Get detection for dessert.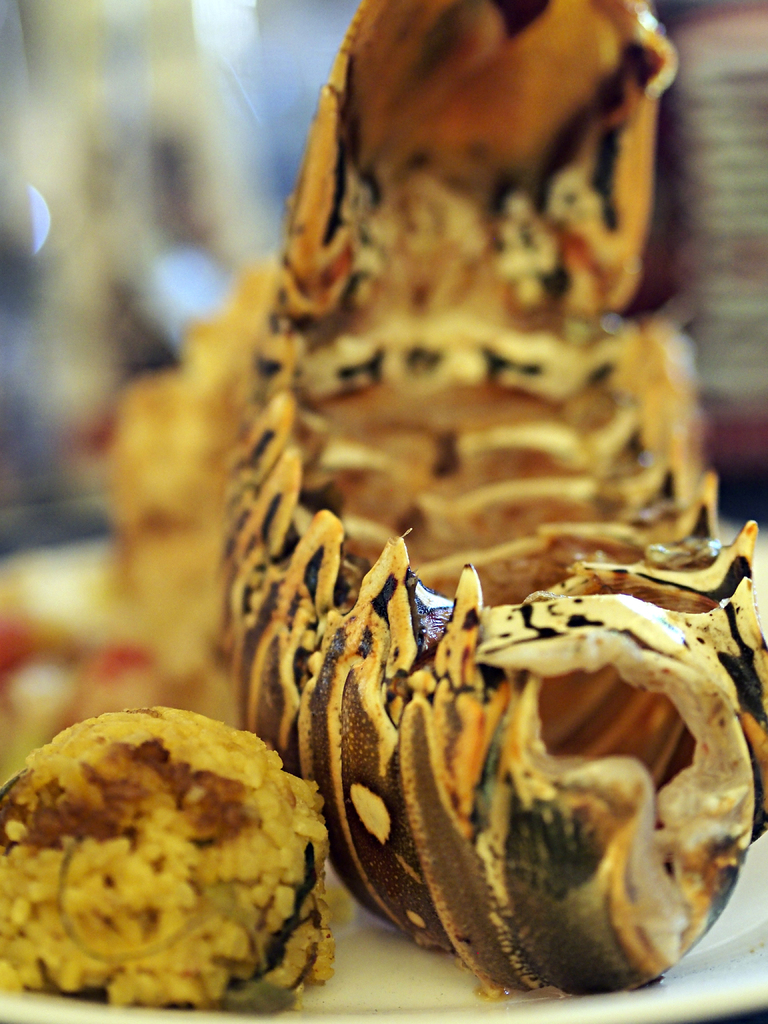
Detection: bbox=[0, 704, 337, 1020].
